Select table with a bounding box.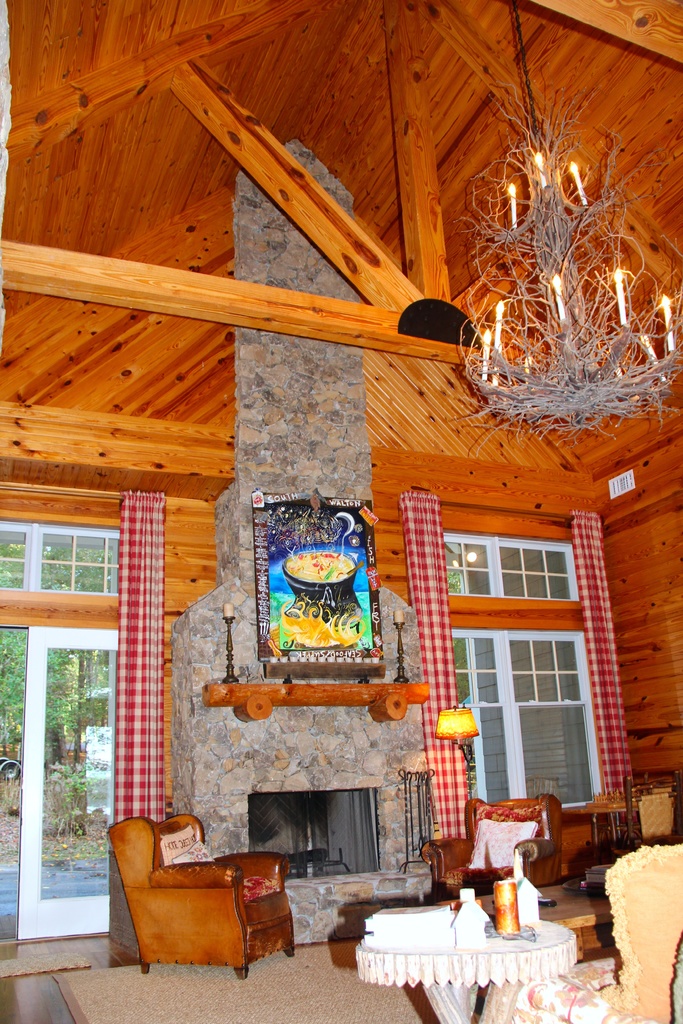
region(358, 916, 578, 1023).
